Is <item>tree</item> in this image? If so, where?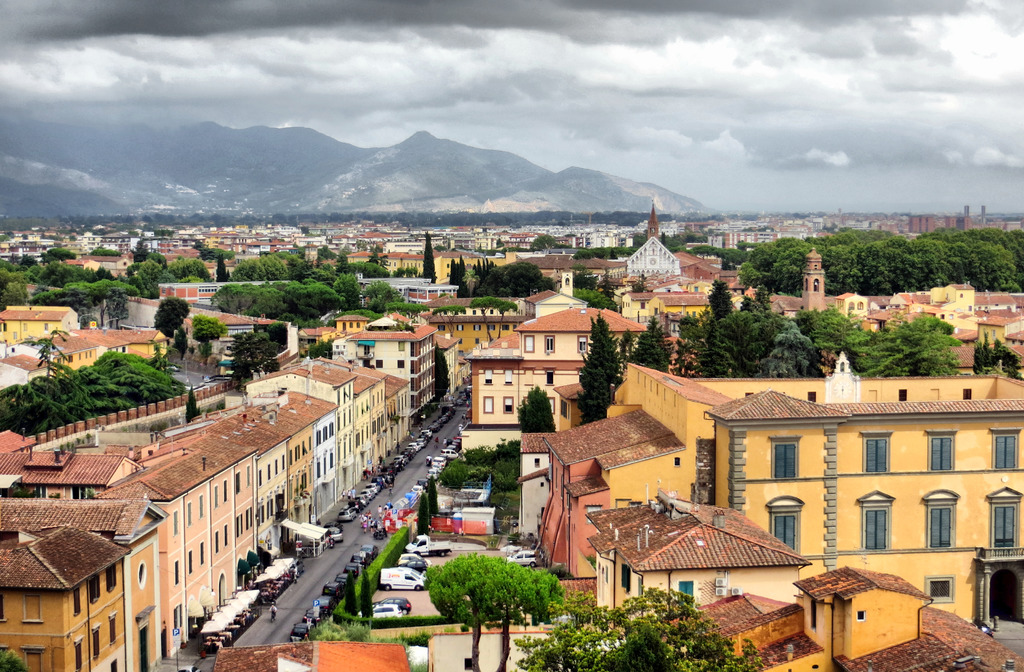
Yes, at region(280, 247, 307, 282).
